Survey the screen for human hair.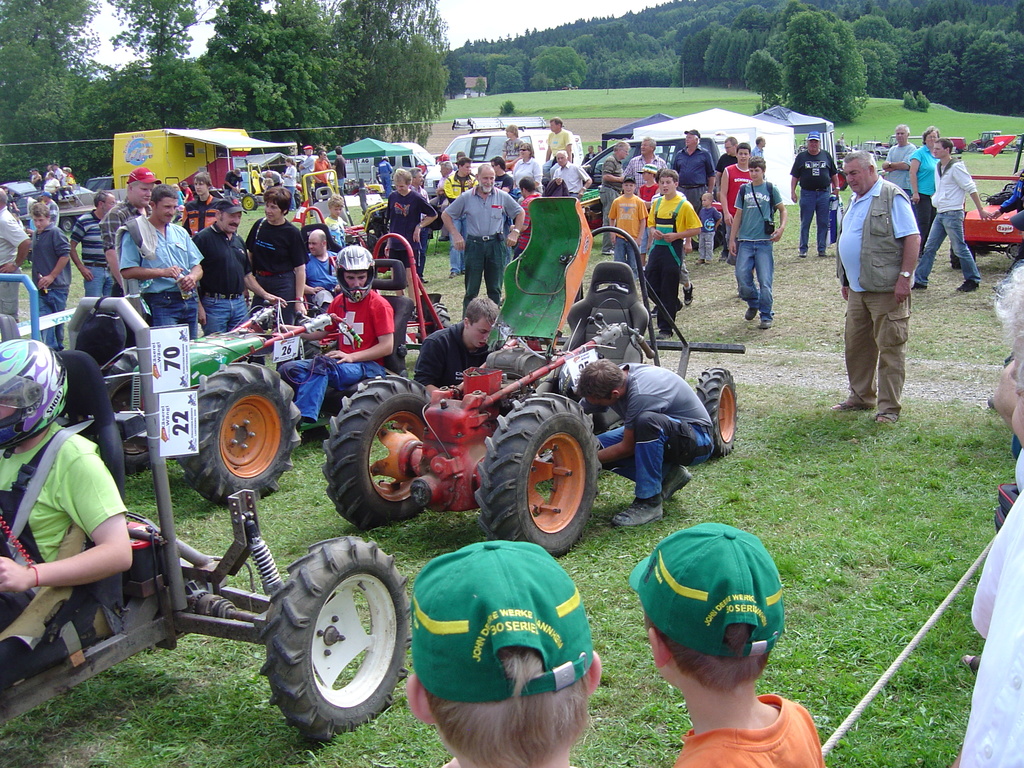
Survey found: bbox=(308, 148, 313, 154).
